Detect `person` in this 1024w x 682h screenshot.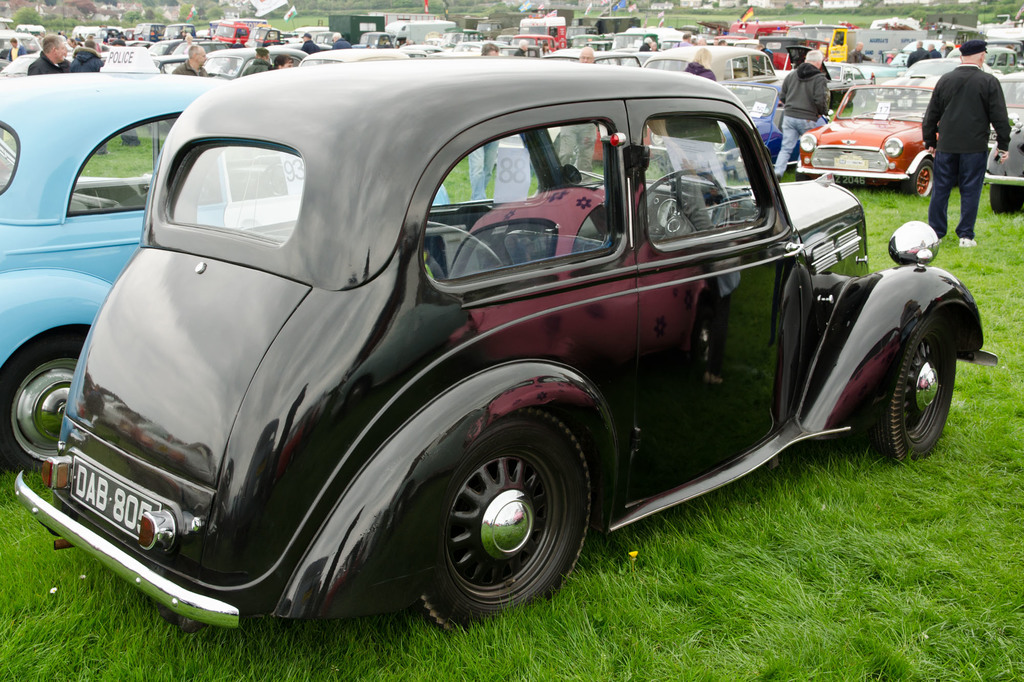
Detection: 541, 42, 554, 56.
